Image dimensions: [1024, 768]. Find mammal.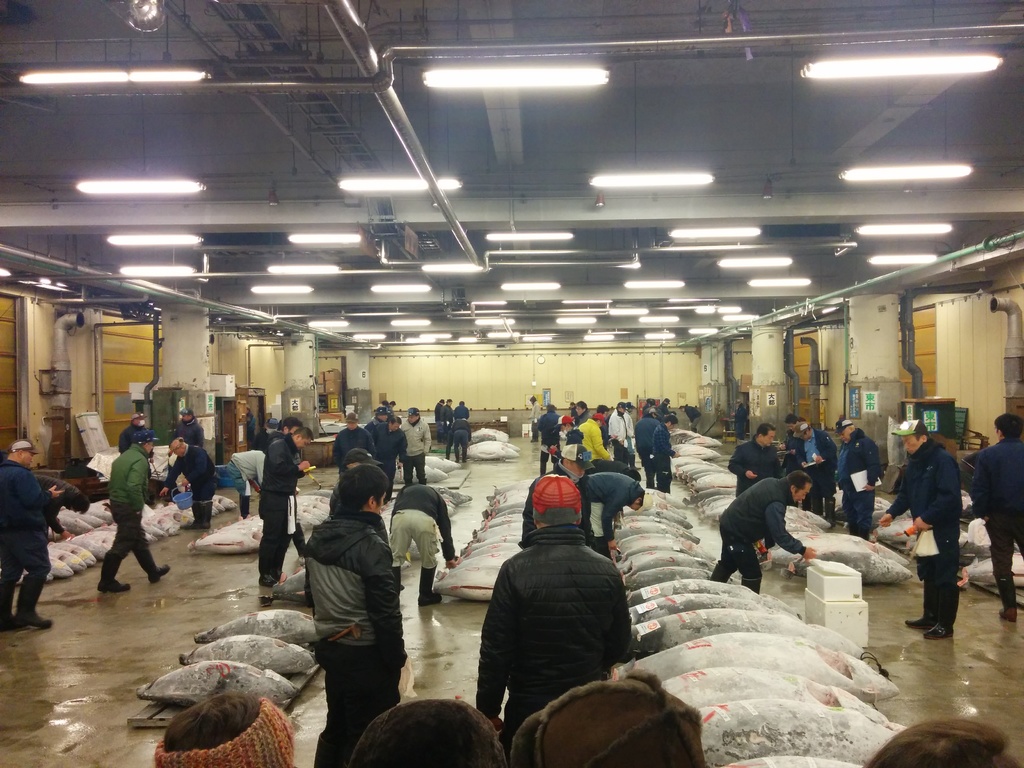
rect(99, 424, 173, 591).
